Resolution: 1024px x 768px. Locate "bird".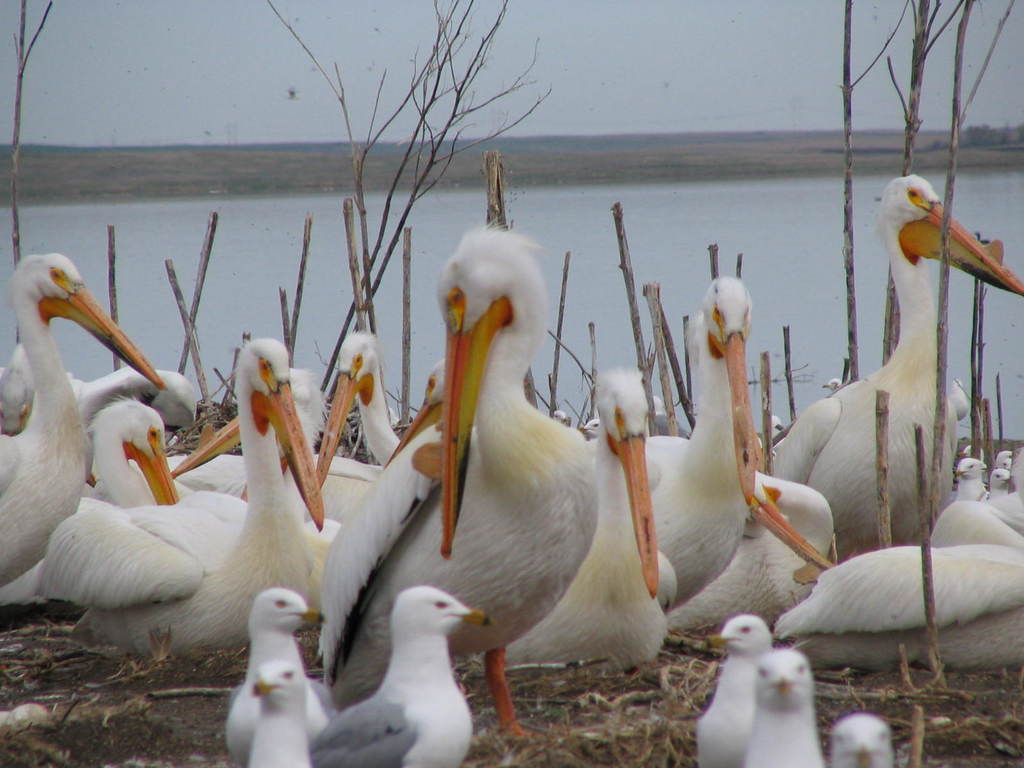
crop(584, 273, 767, 611).
